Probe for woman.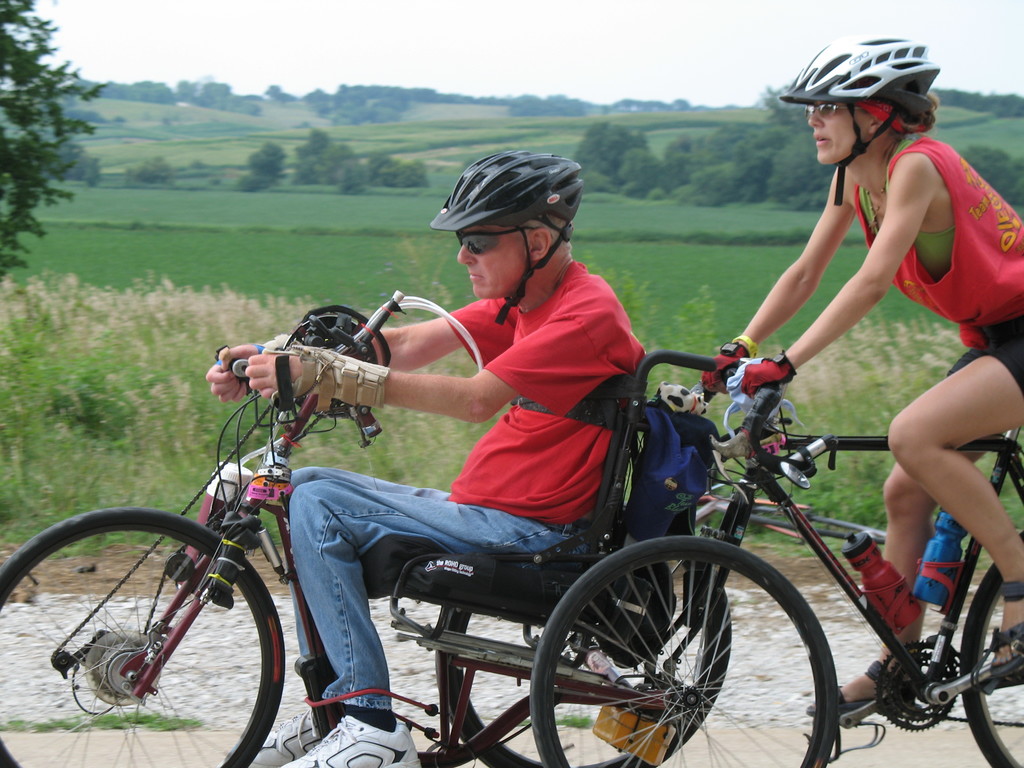
Probe result: bbox=(768, 58, 1018, 719).
